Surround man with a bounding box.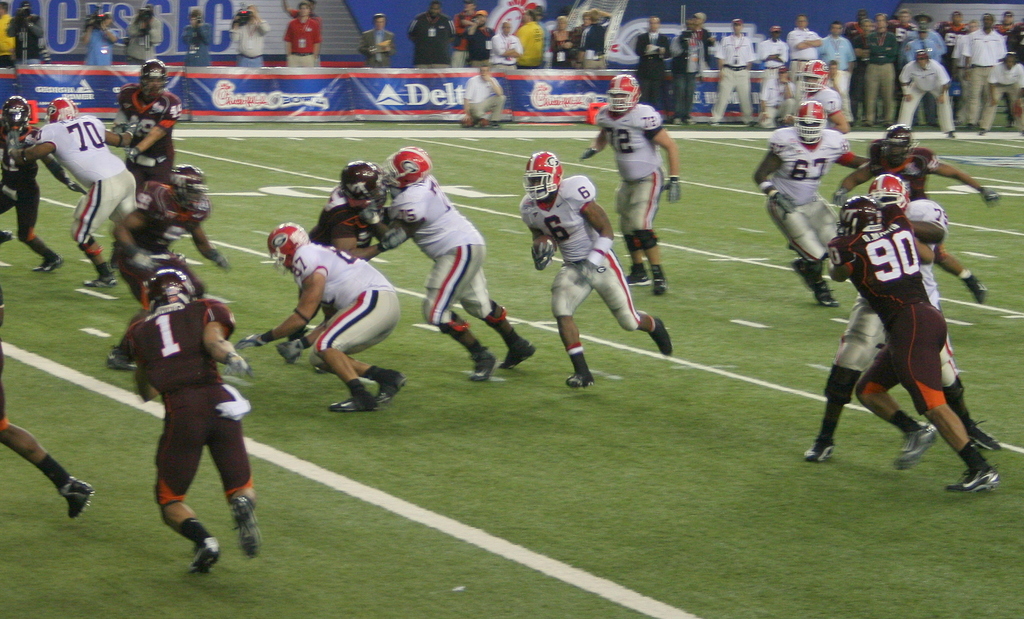
516, 149, 672, 388.
